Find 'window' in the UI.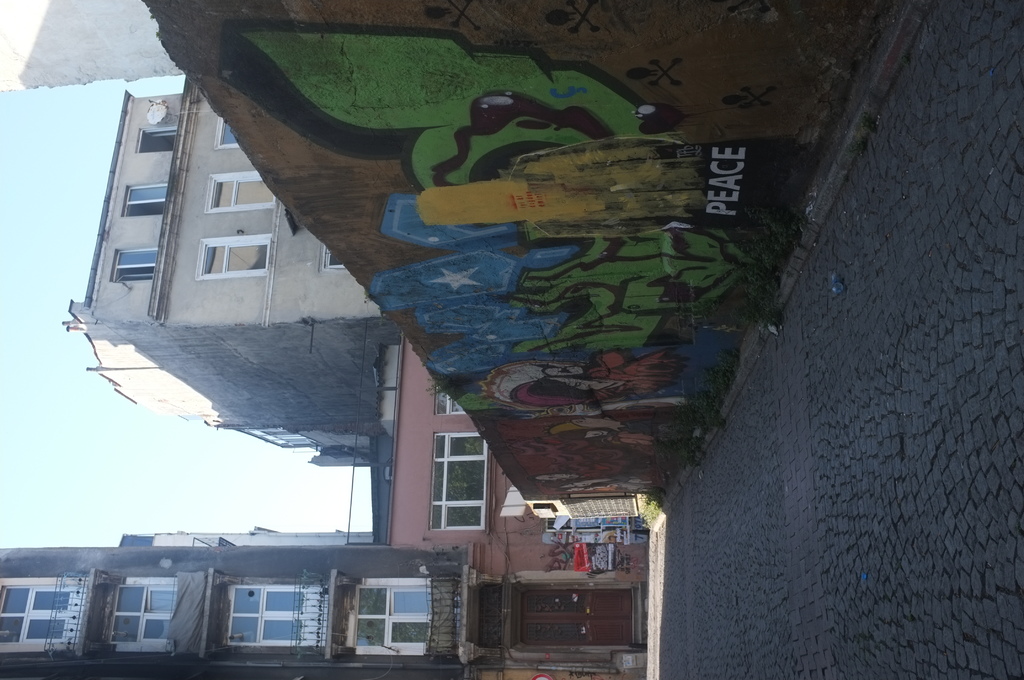
UI element at l=214, t=117, r=239, b=152.
